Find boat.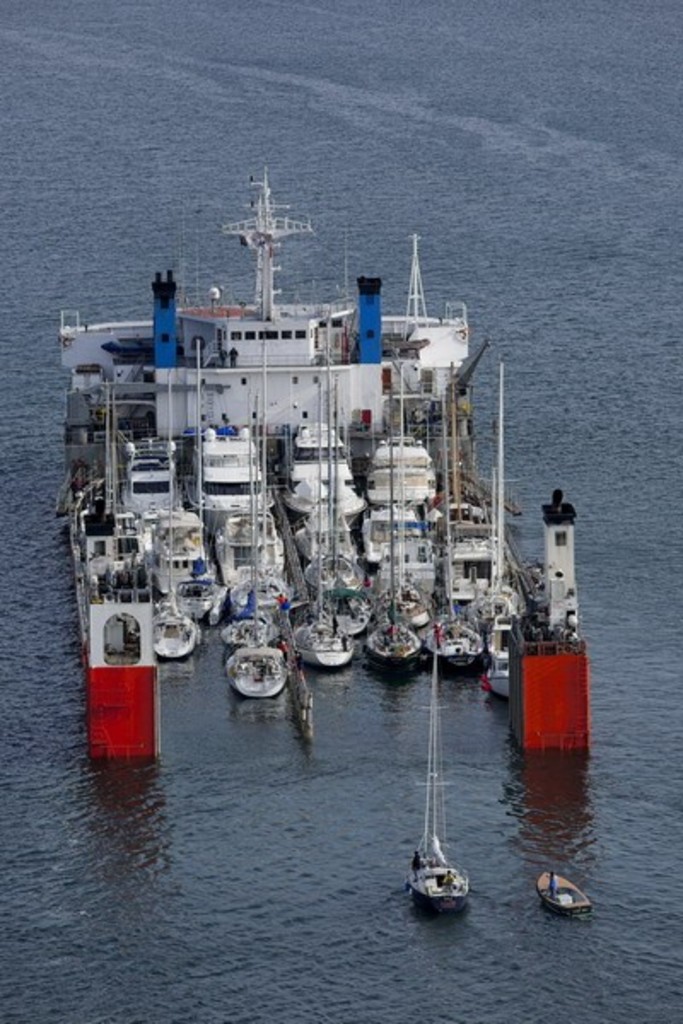
left=534, top=869, right=594, bottom=911.
